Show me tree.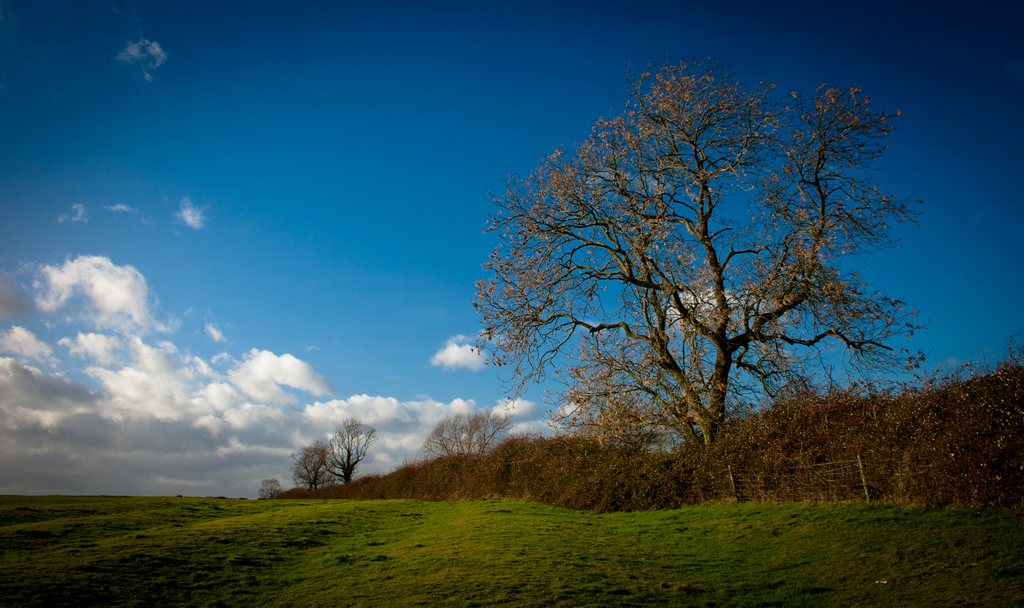
tree is here: [left=295, top=438, right=334, bottom=489].
